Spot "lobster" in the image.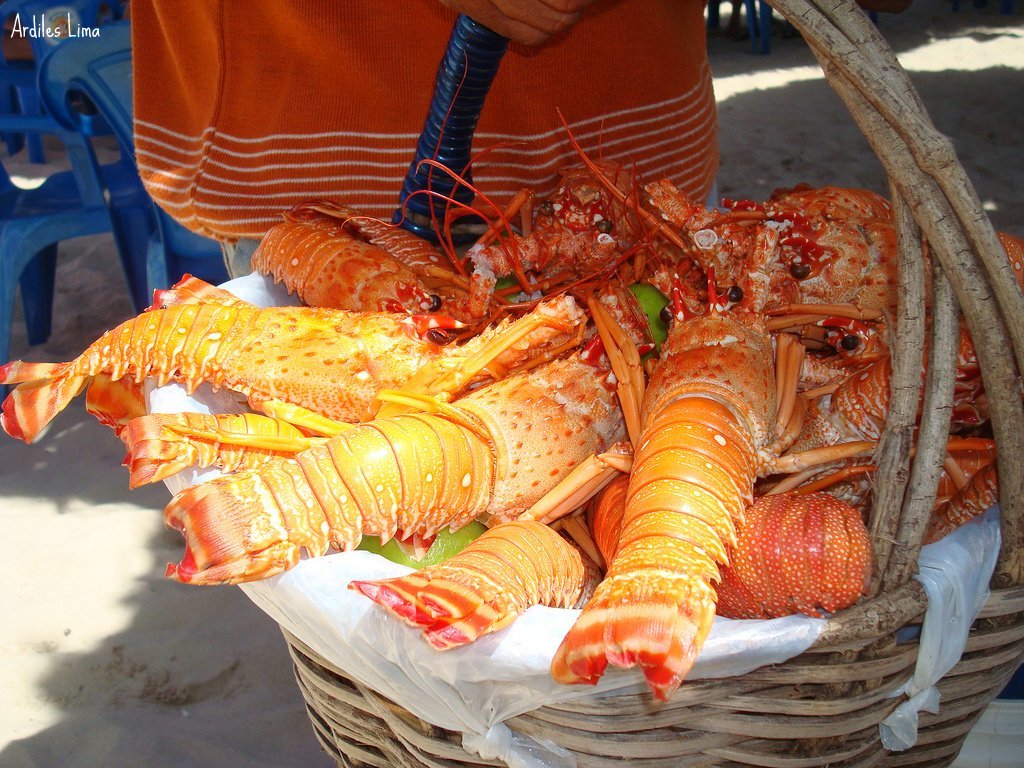
"lobster" found at x1=117, y1=408, x2=348, y2=489.
